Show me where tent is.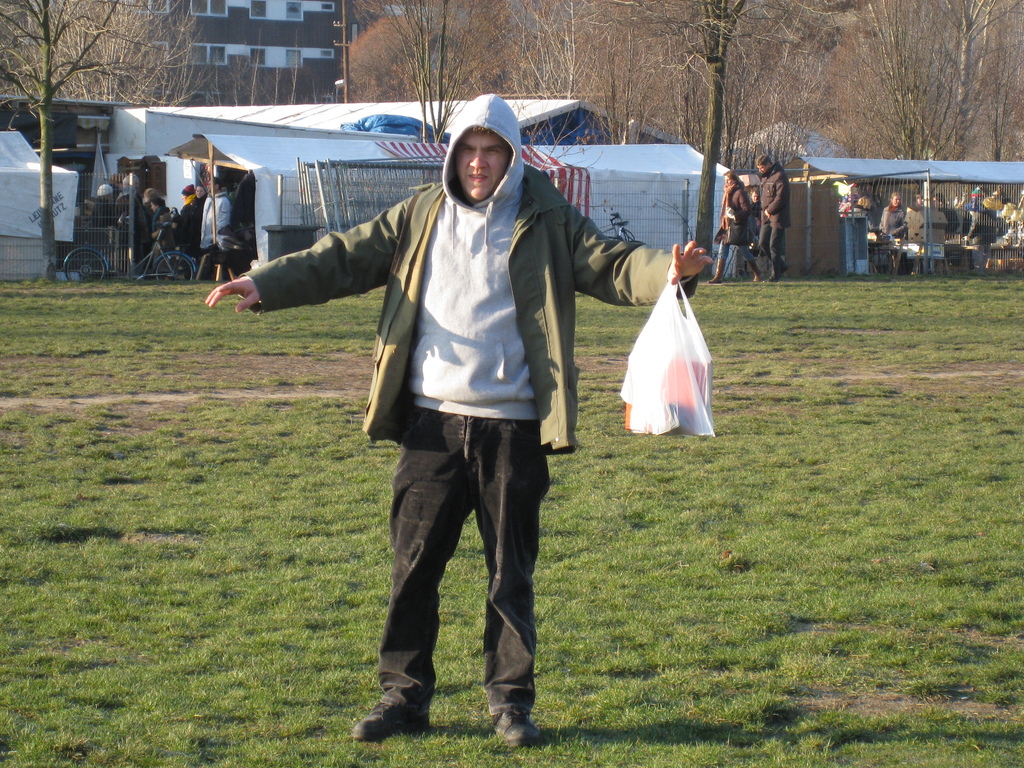
tent is at {"x1": 156, "y1": 140, "x2": 741, "y2": 280}.
